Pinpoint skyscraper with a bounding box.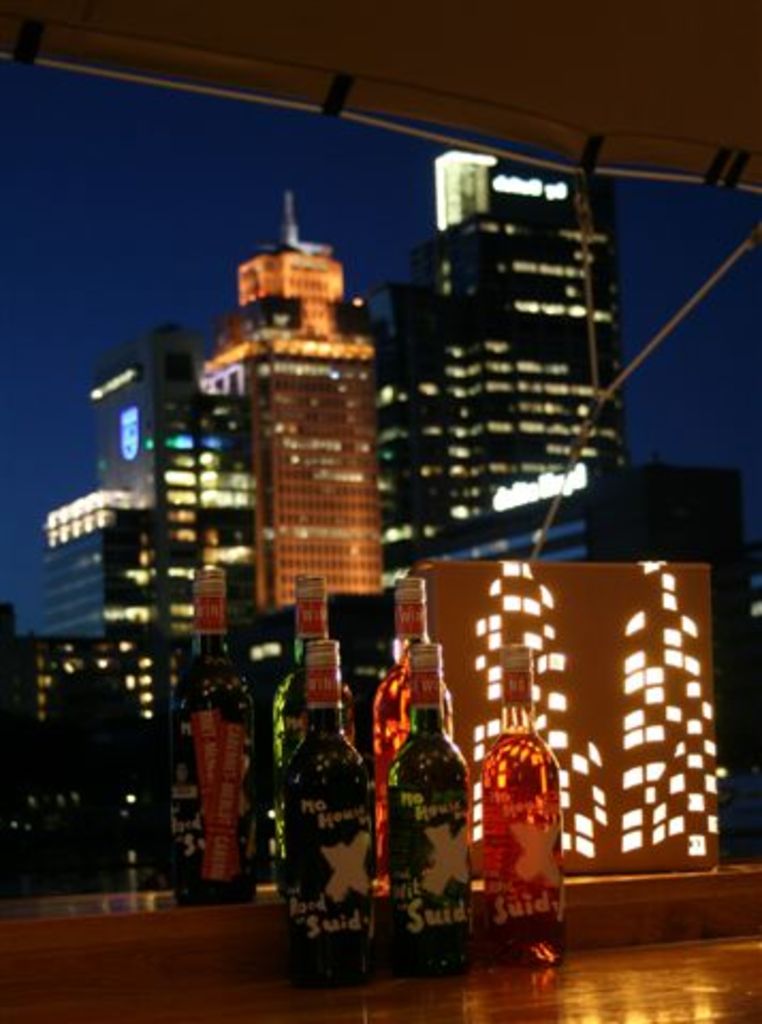
rect(166, 388, 263, 640).
